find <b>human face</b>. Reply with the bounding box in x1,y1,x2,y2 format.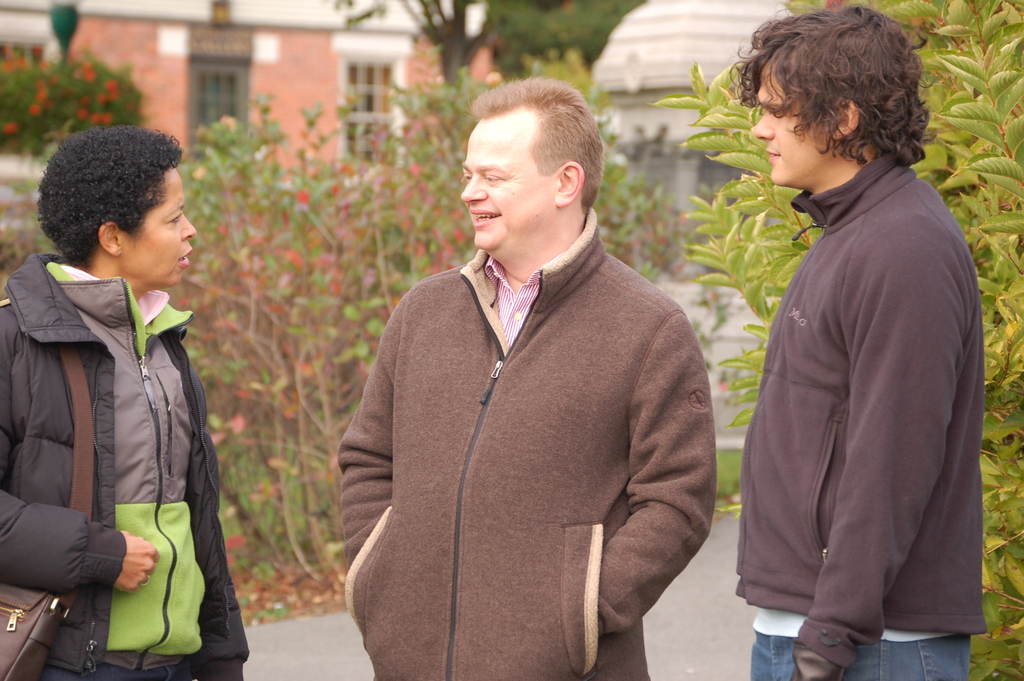
123,168,196,284.
